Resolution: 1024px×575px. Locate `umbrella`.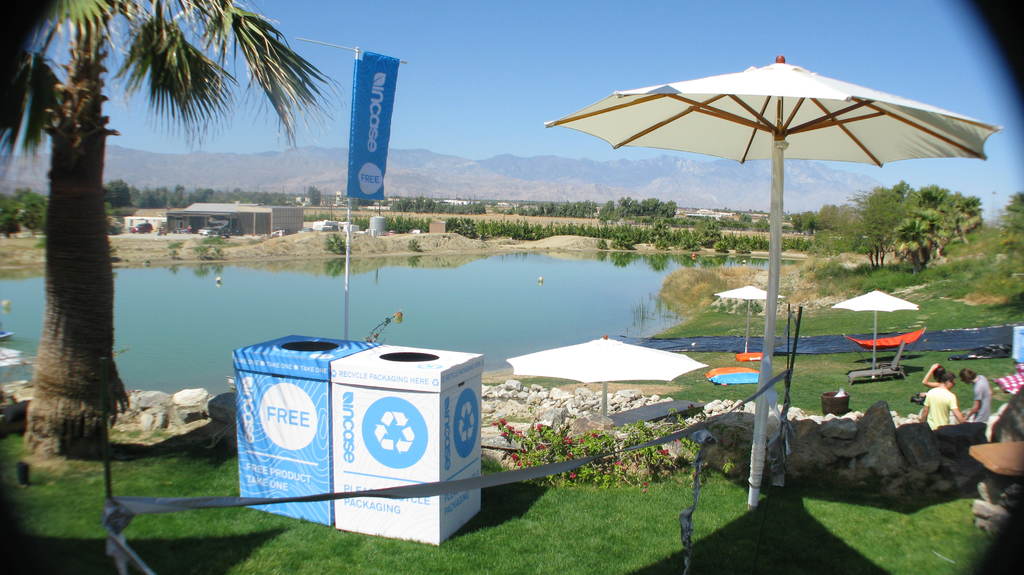
(left=506, top=335, right=712, bottom=427).
